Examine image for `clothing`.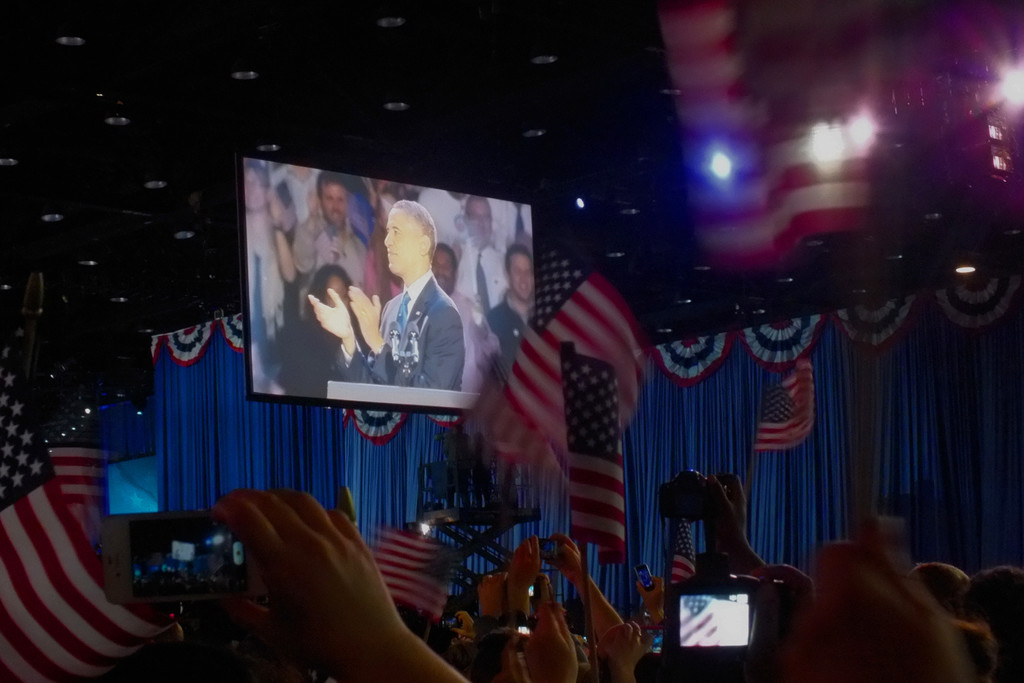
Examination result: (left=332, top=272, right=461, bottom=393).
